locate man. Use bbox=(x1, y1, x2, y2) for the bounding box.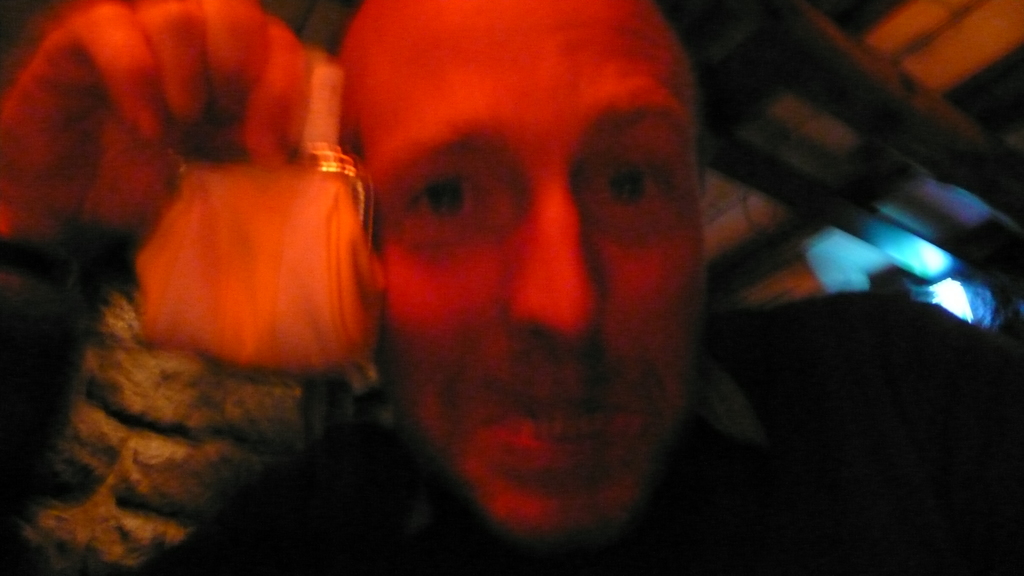
bbox=(1, 0, 1023, 575).
